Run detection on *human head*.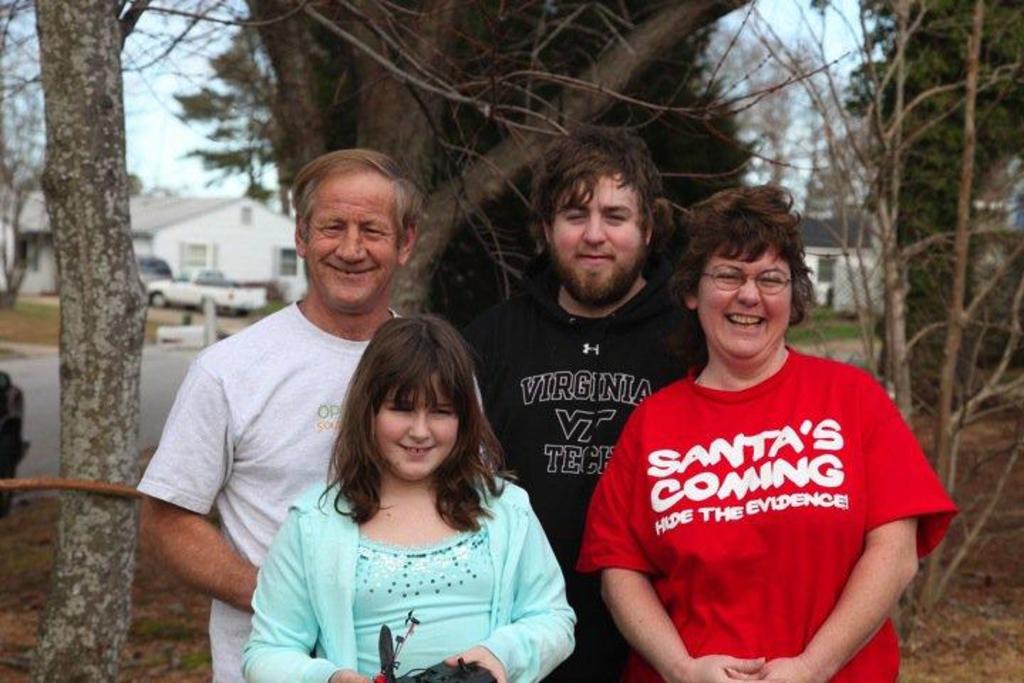
Result: x1=289 y1=145 x2=421 y2=317.
